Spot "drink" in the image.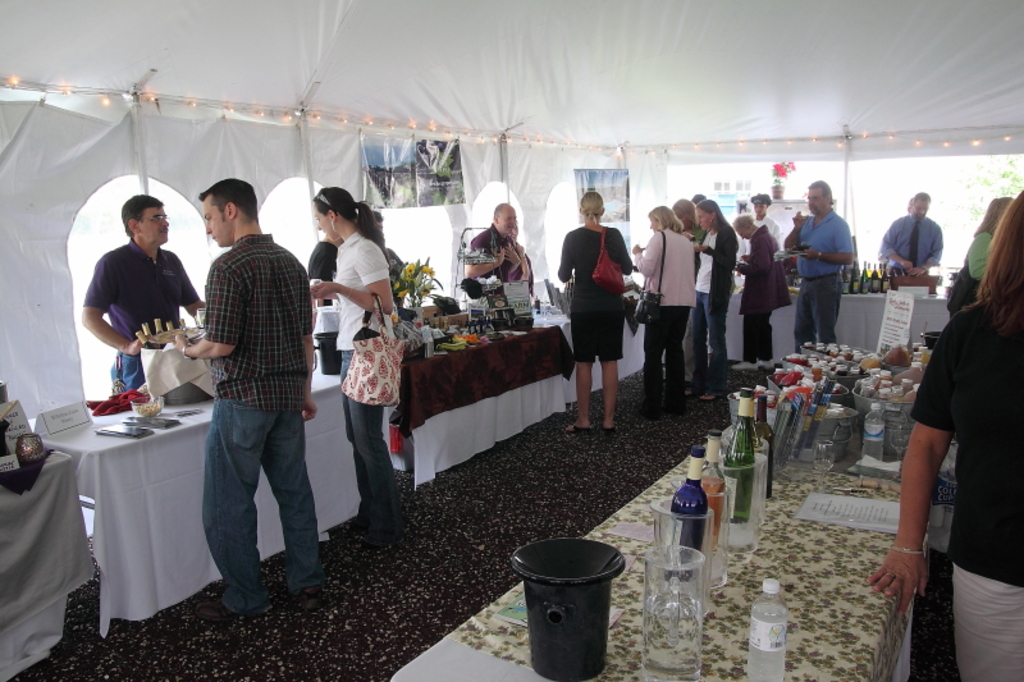
"drink" found at 664, 445, 708, 580.
